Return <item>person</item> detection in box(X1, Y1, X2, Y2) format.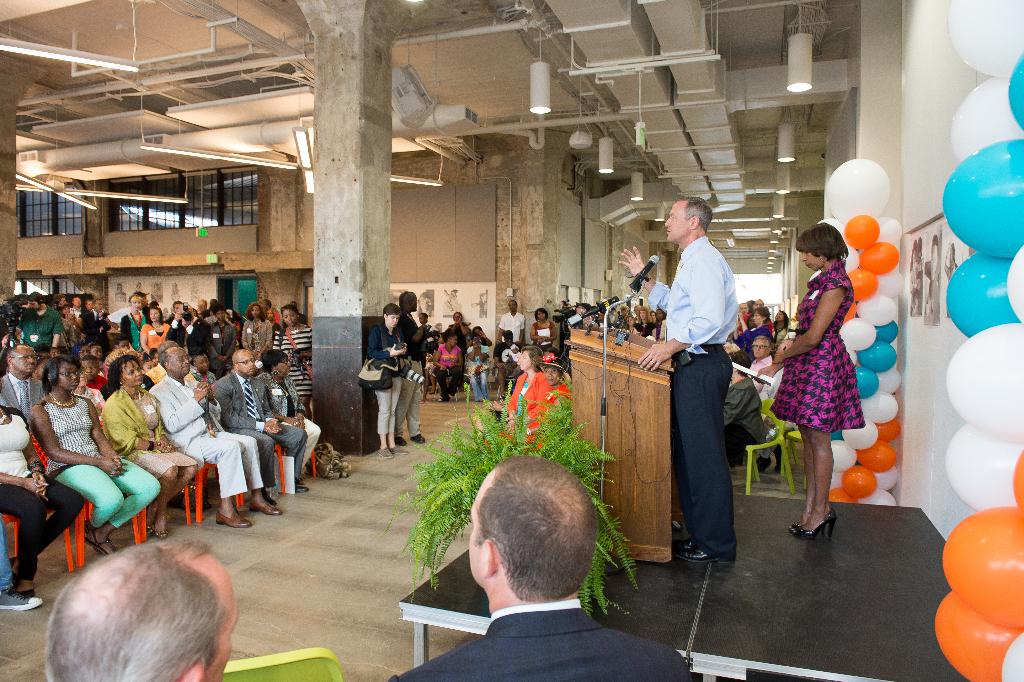
box(260, 297, 278, 326).
